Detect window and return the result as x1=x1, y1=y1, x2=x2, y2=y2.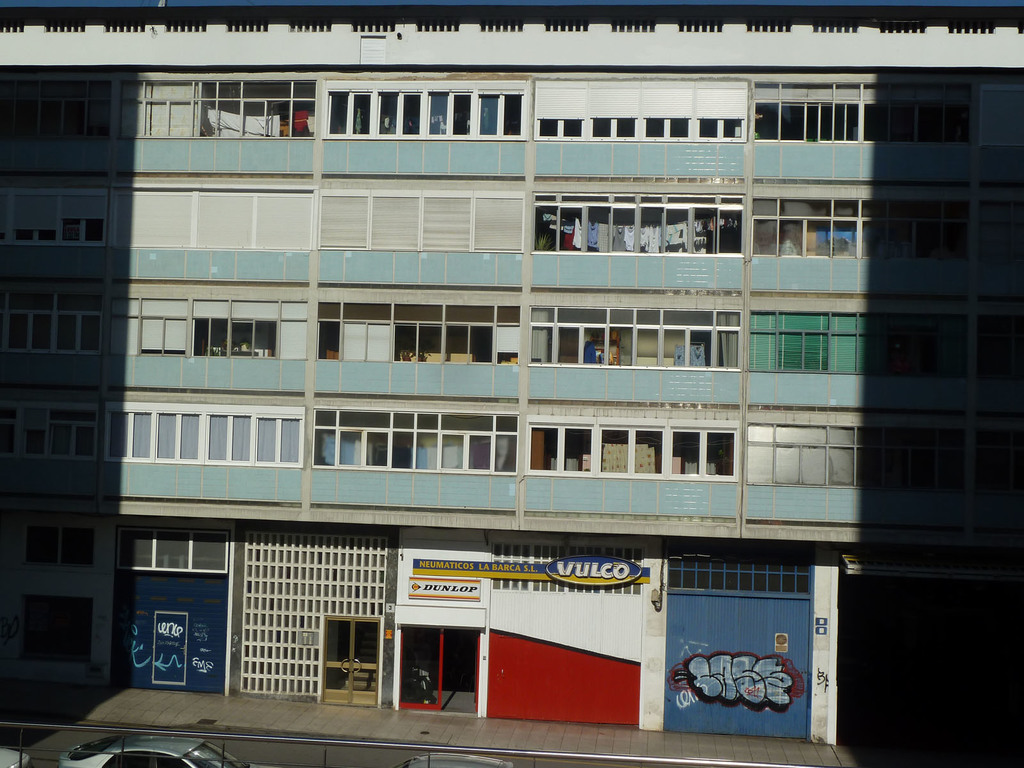
x1=316, y1=303, x2=521, y2=363.
